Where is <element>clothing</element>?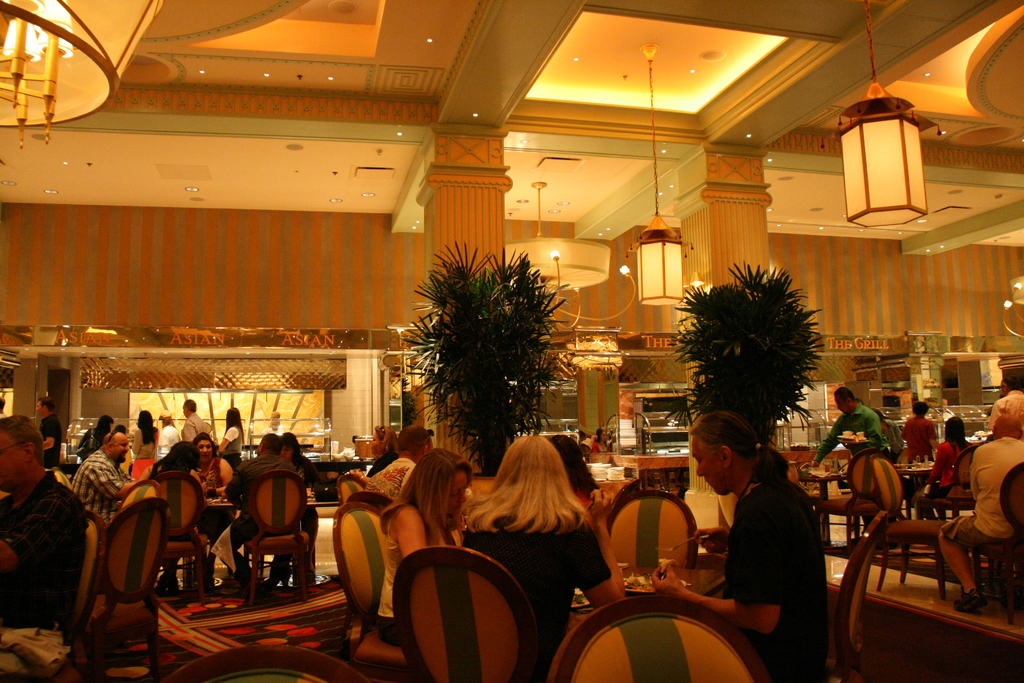
Rect(372, 507, 449, 645).
